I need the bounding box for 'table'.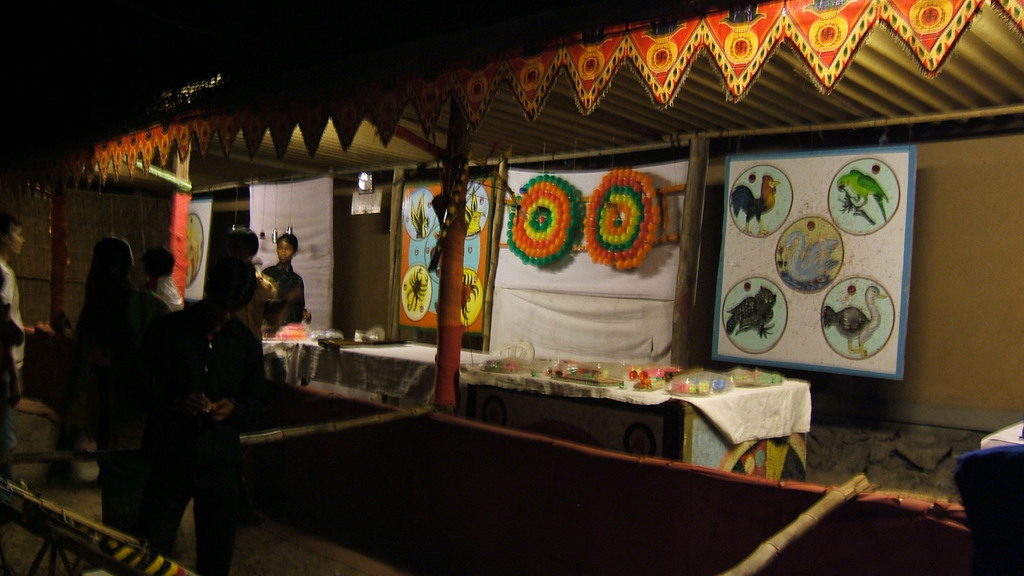
Here it is: {"x1": 263, "y1": 333, "x2": 335, "y2": 381}.
